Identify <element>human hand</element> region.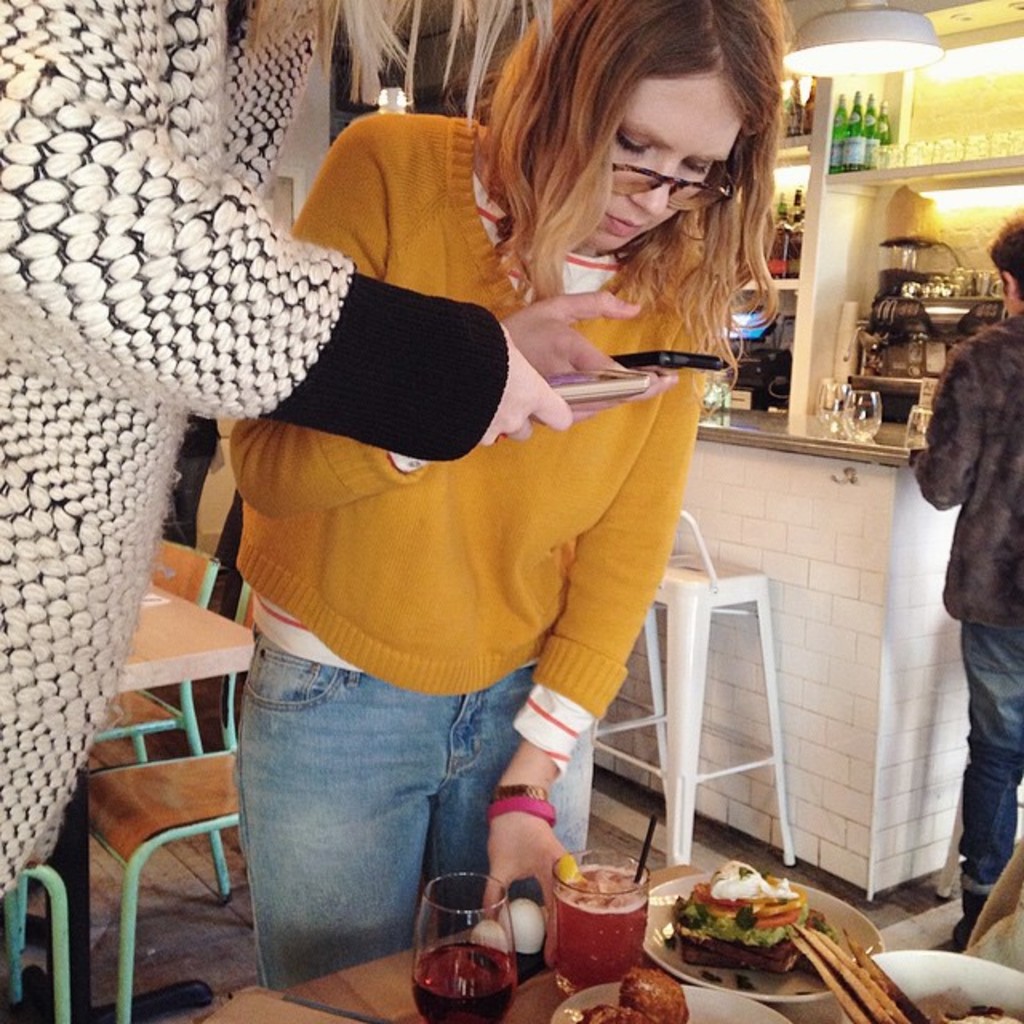
Region: (x1=498, y1=285, x2=677, y2=411).
